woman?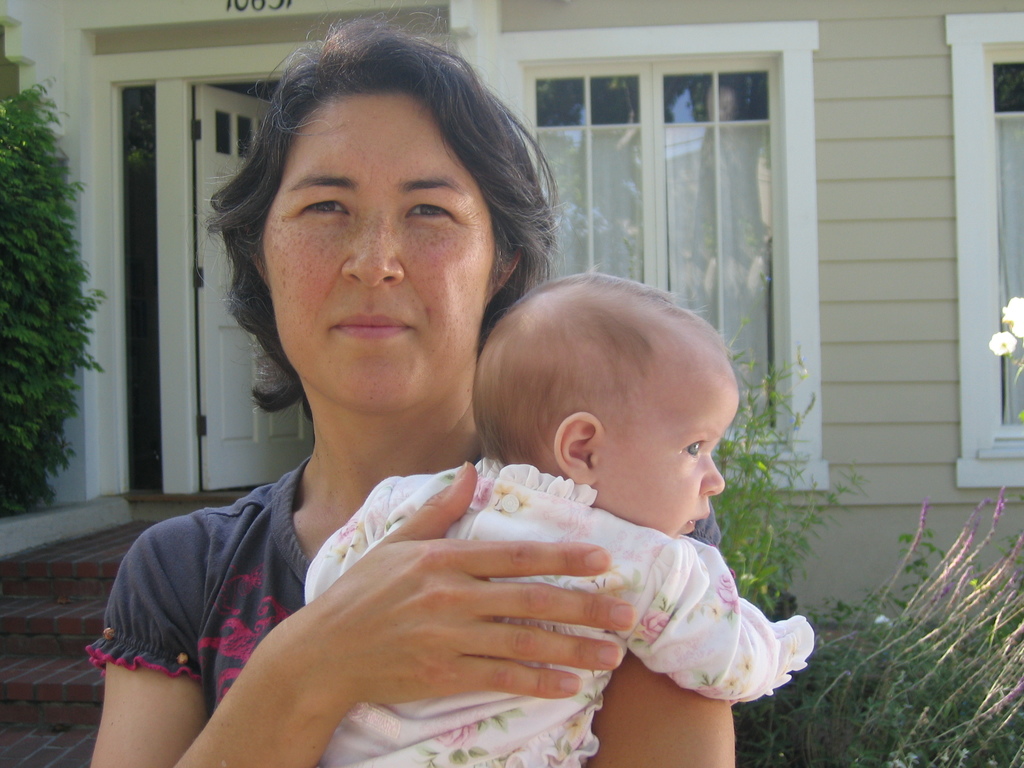
(left=105, top=136, right=813, bottom=760)
